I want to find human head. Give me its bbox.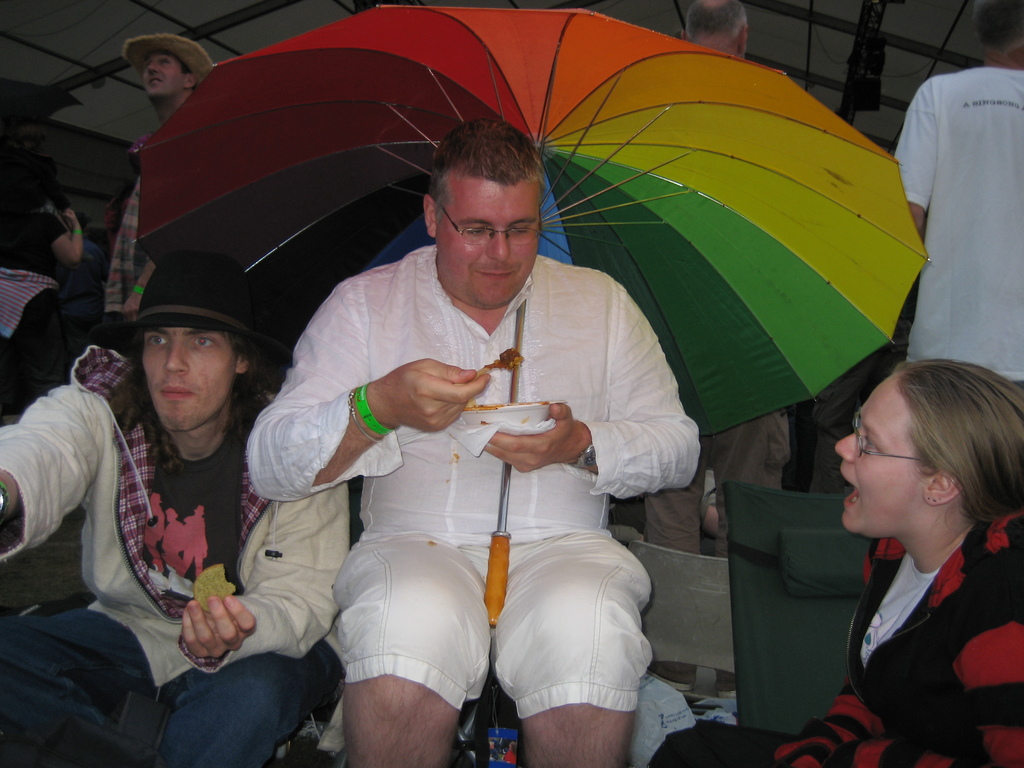
pyautogui.locateOnScreen(965, 0, 1023, 70).
